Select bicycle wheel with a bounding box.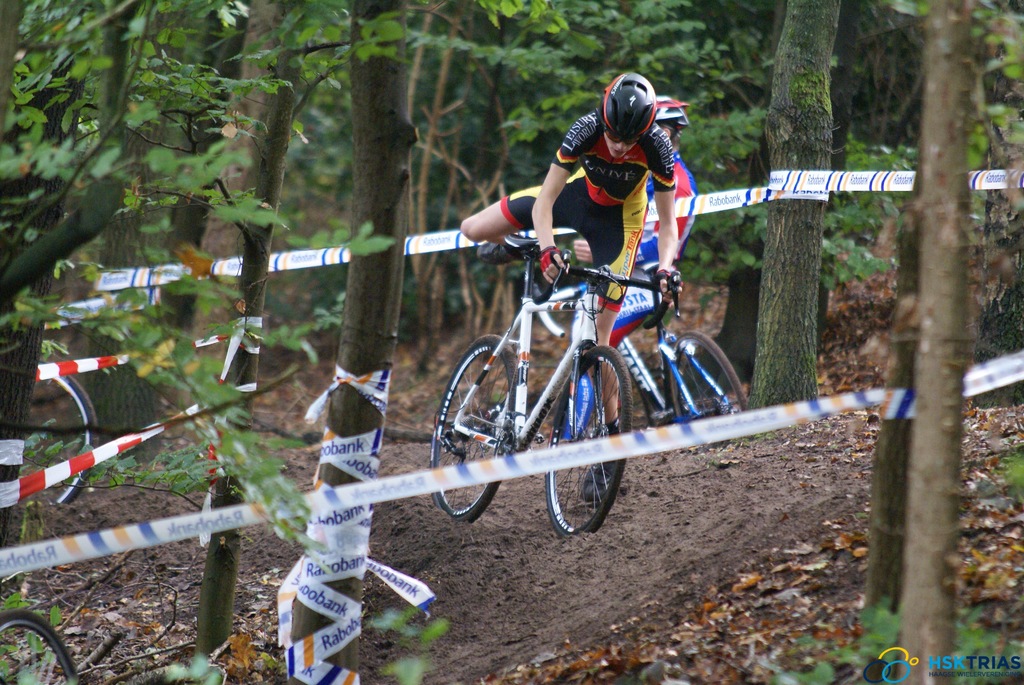
bbox=[0, 608, 81, 684].
